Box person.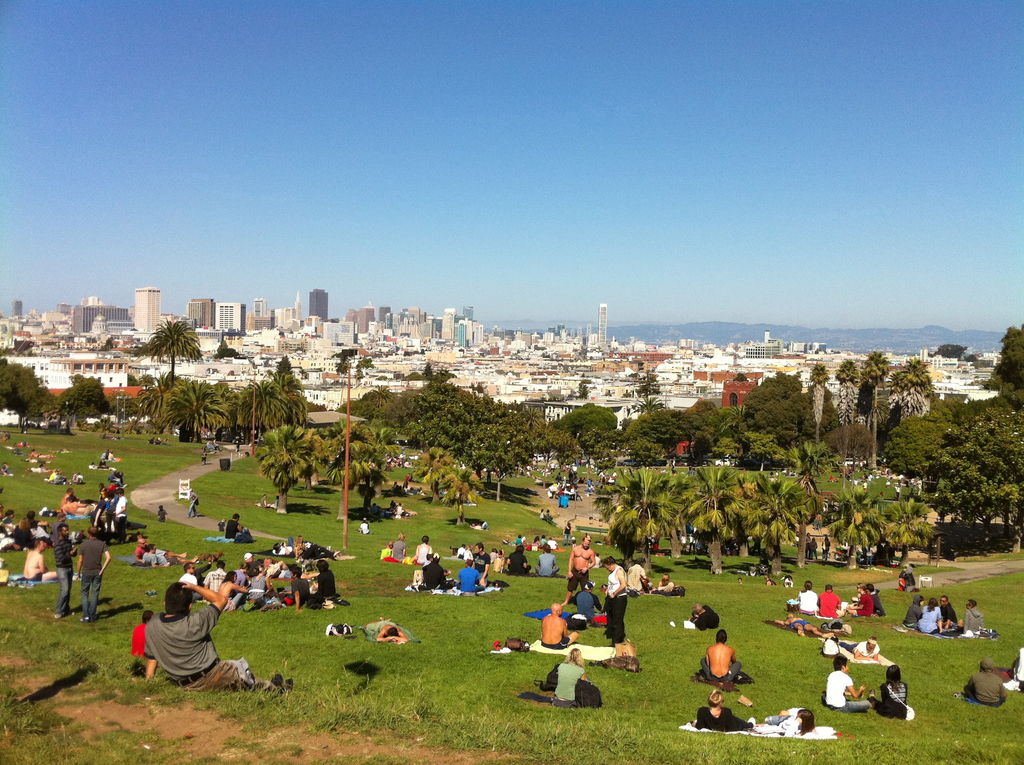
BBox(691, 604, 717, 627).
